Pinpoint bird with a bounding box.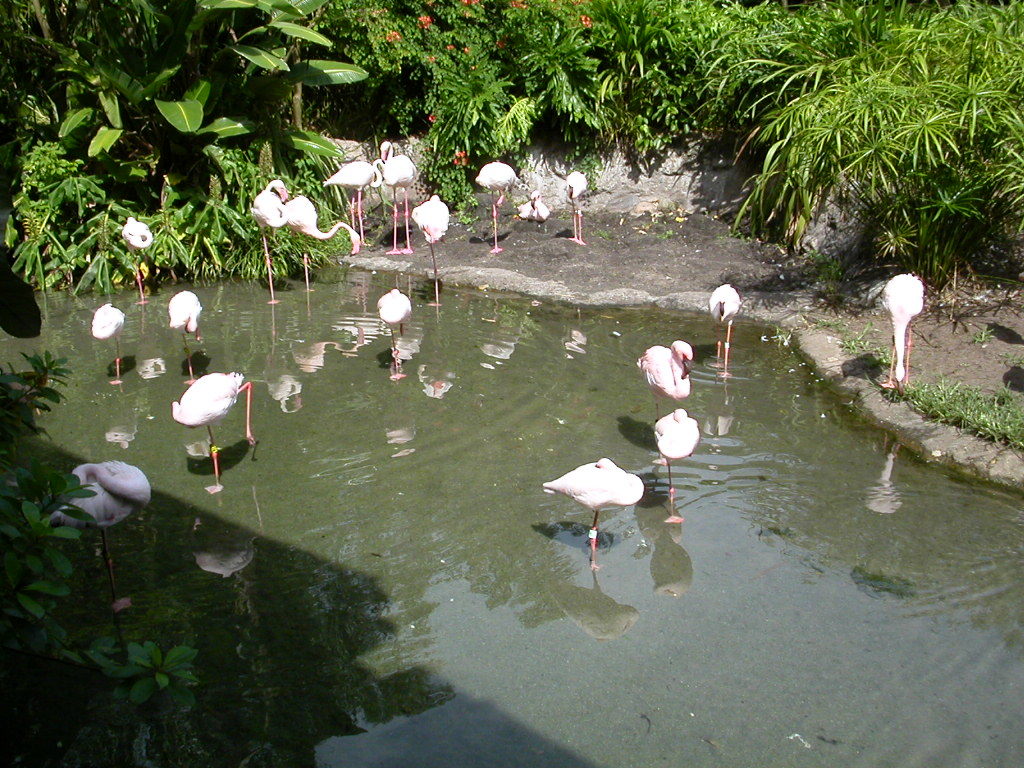
412, 191, 451, 261.
